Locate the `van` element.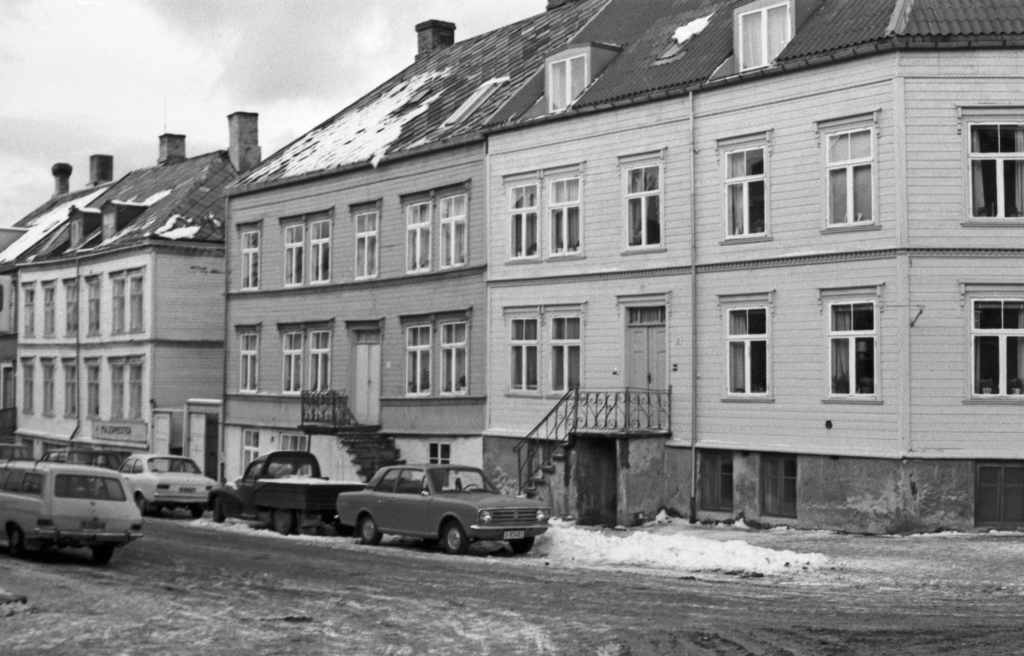
Element bbox: (207, 448, 367, 536).
